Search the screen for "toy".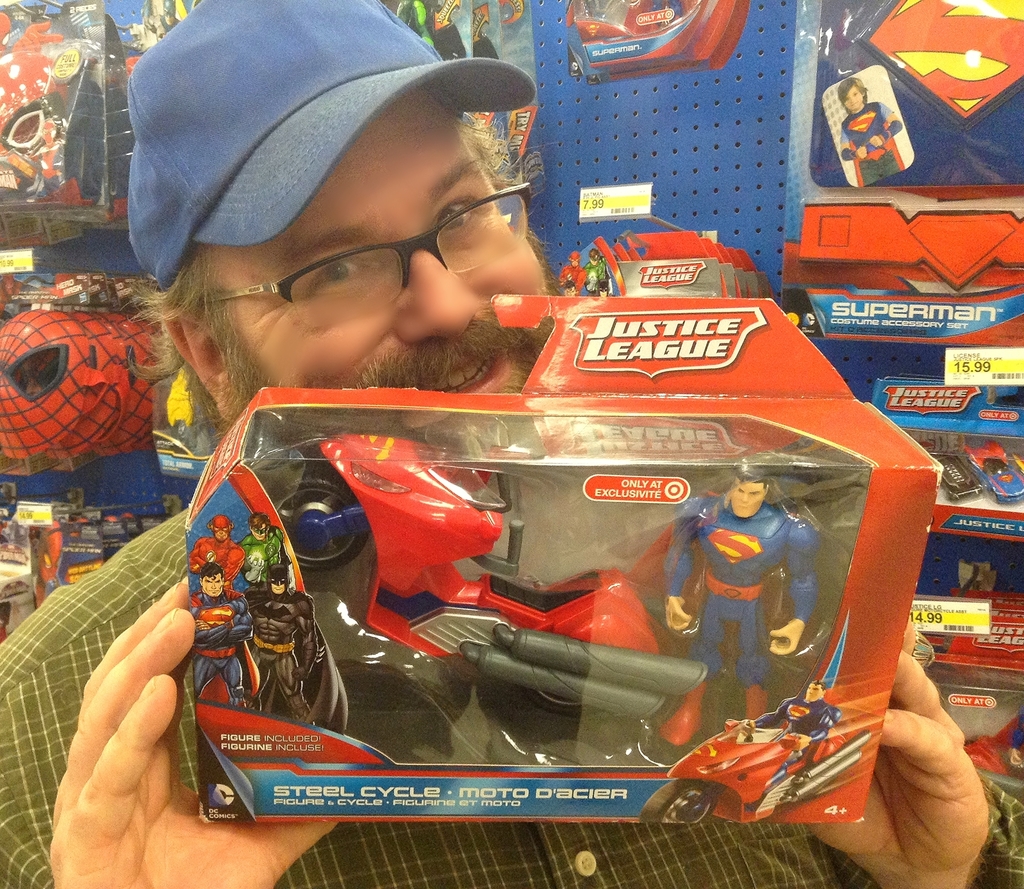
Found at 234, 444, 767, 779.
